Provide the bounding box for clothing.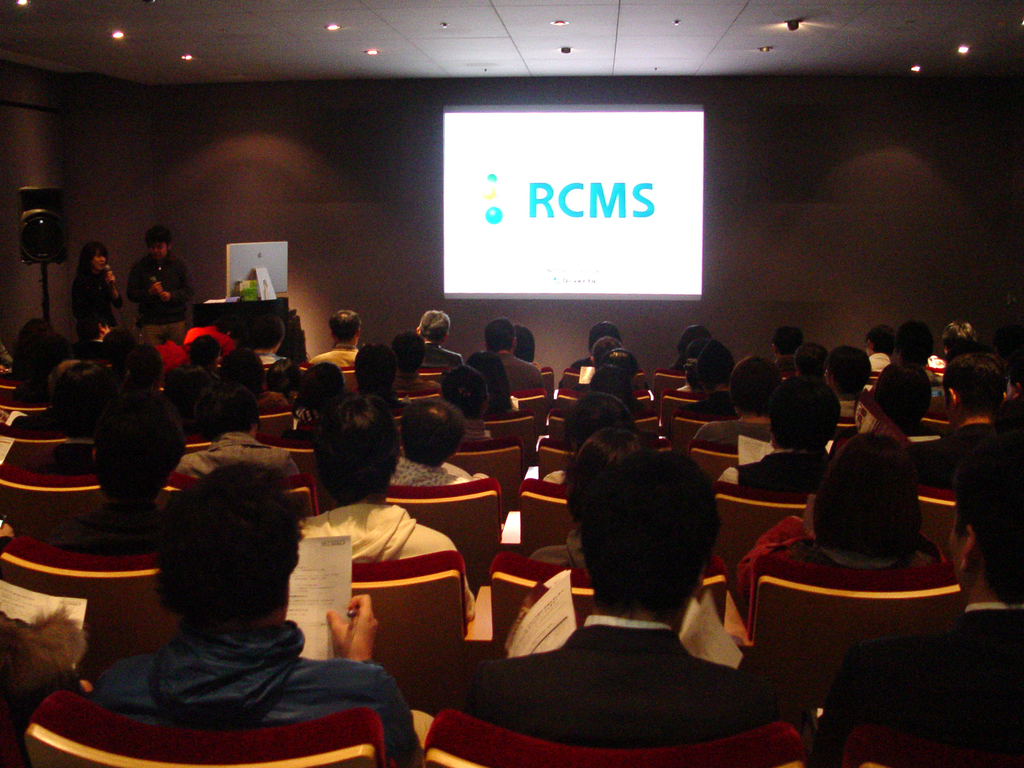
bbox=(97, 611, 427, 767).
